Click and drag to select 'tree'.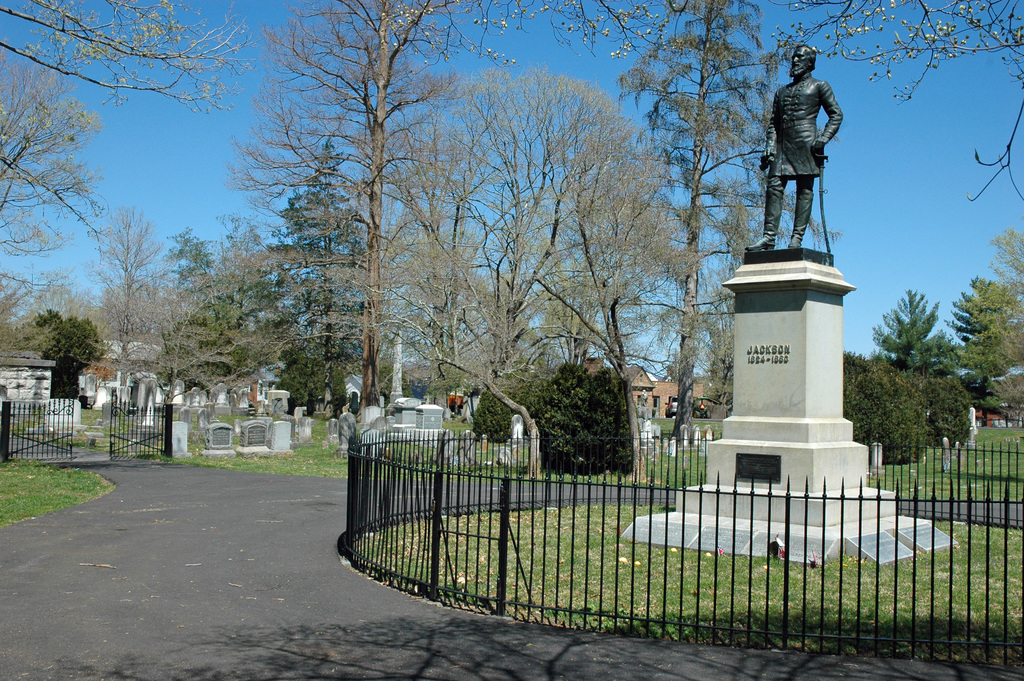
Selection: bbox=[842, 279, 966, 468].
